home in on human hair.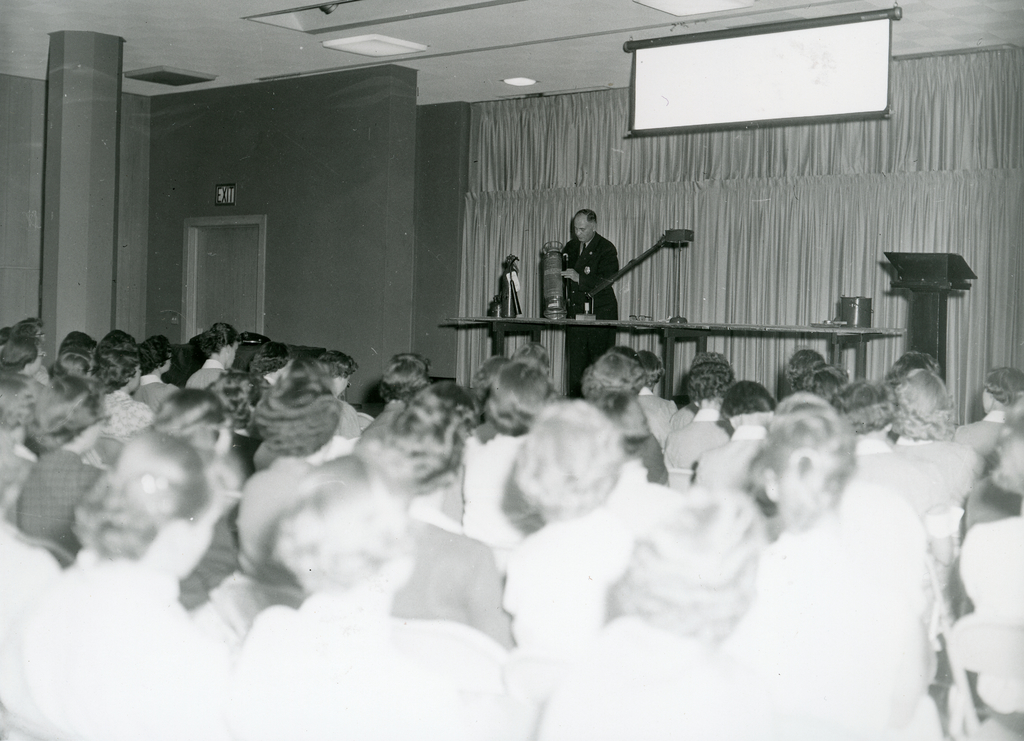
Homed in at x1=639, y1=345, x2=666, y2=386.
